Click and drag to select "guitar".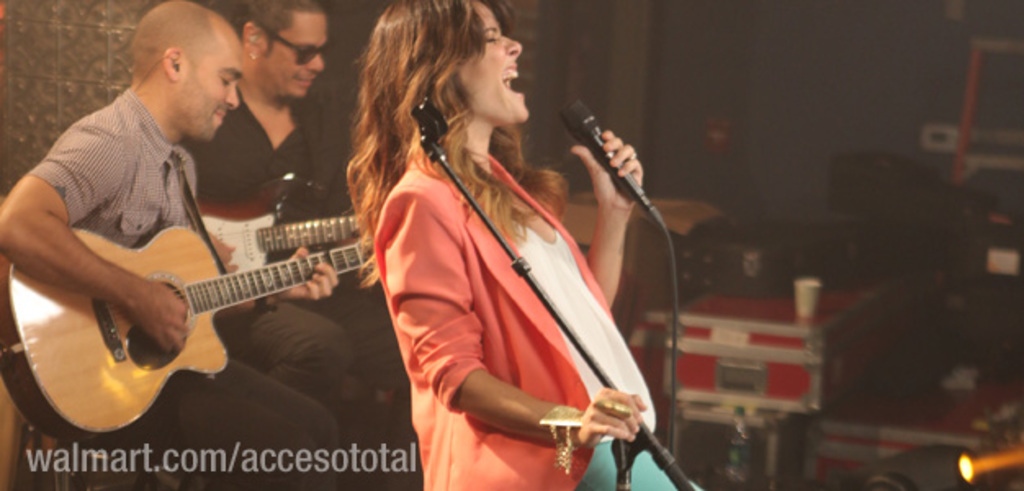
Selection: BBox(0, 218, 375, 437).
